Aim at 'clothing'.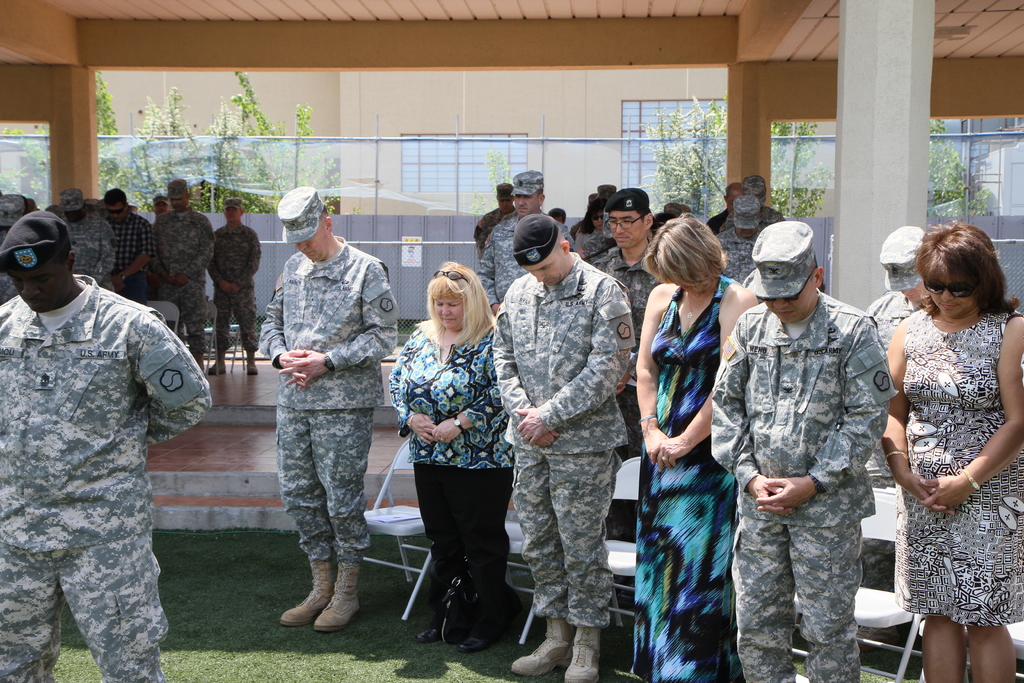
Aimed at box=[714, 226, 761, 296].
